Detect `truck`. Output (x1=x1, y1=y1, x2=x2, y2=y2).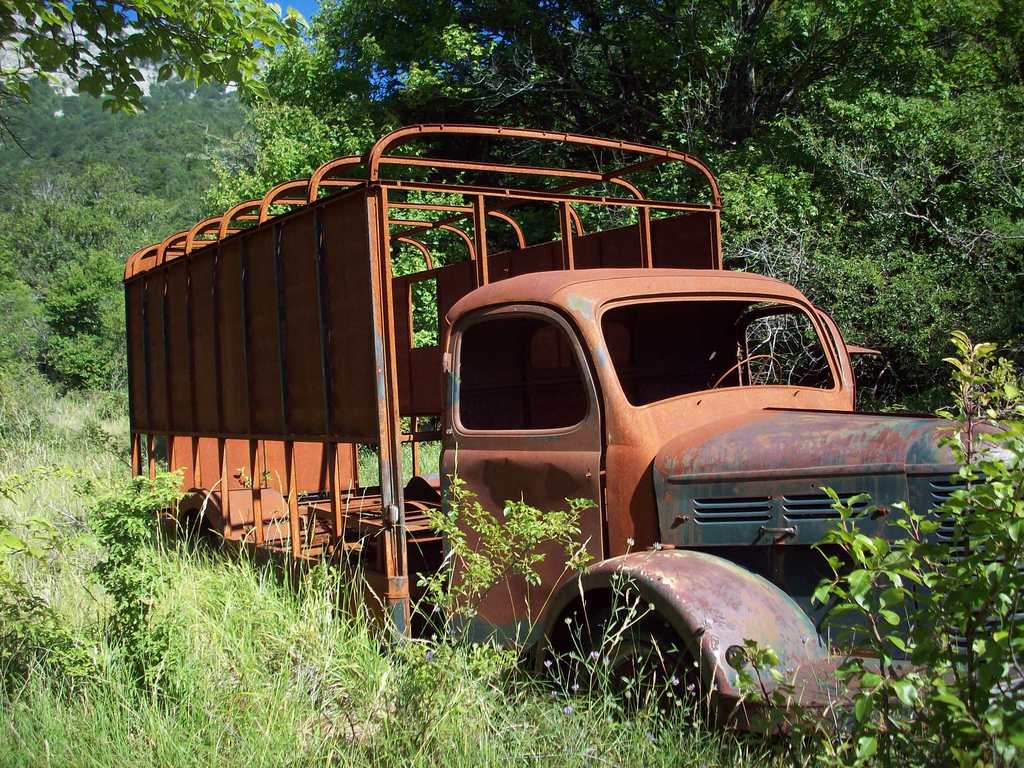
(x1=120, y1=112, x2=1023, y2=767).
